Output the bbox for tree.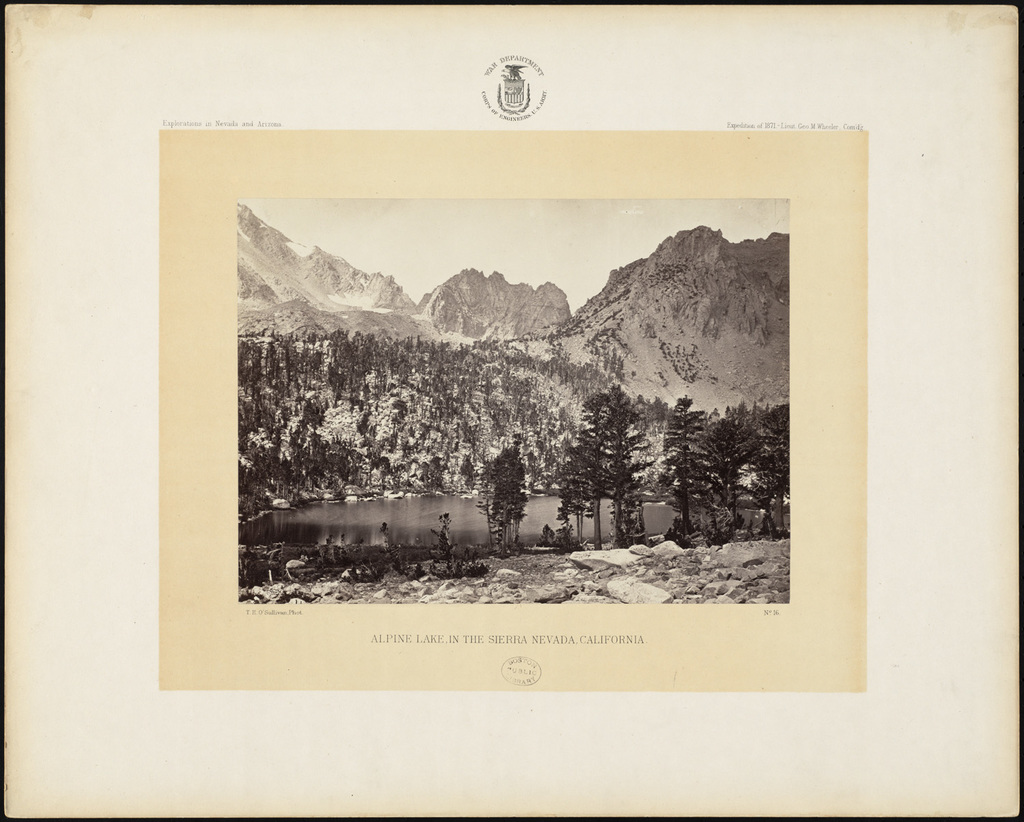
box(477, 442, 524, 554).
